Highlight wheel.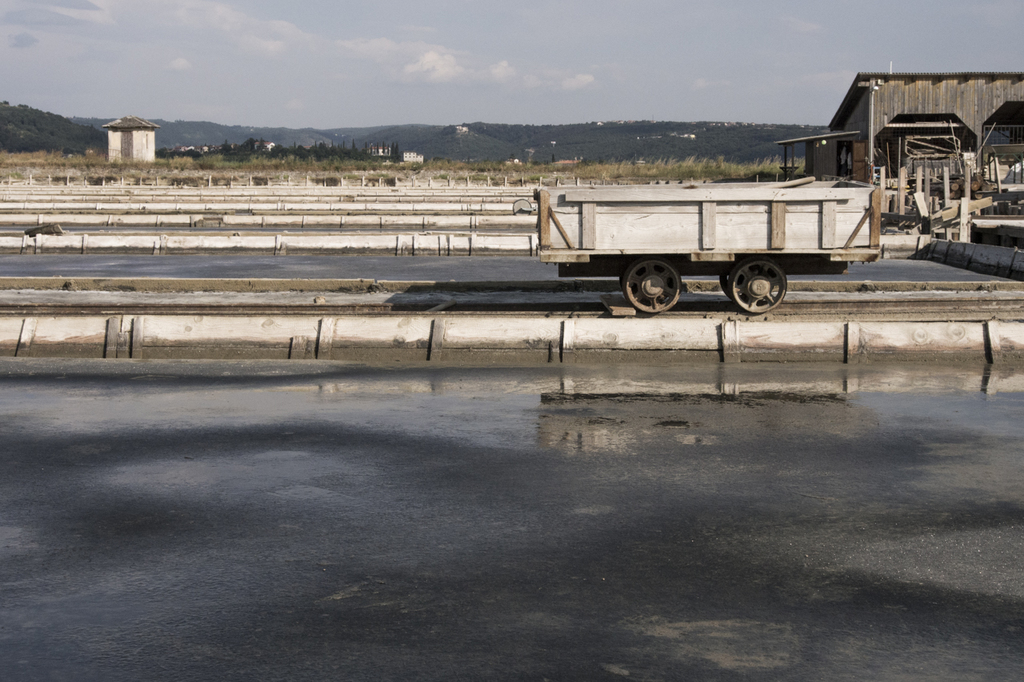
Highlighted region: 724,255,792,316.
